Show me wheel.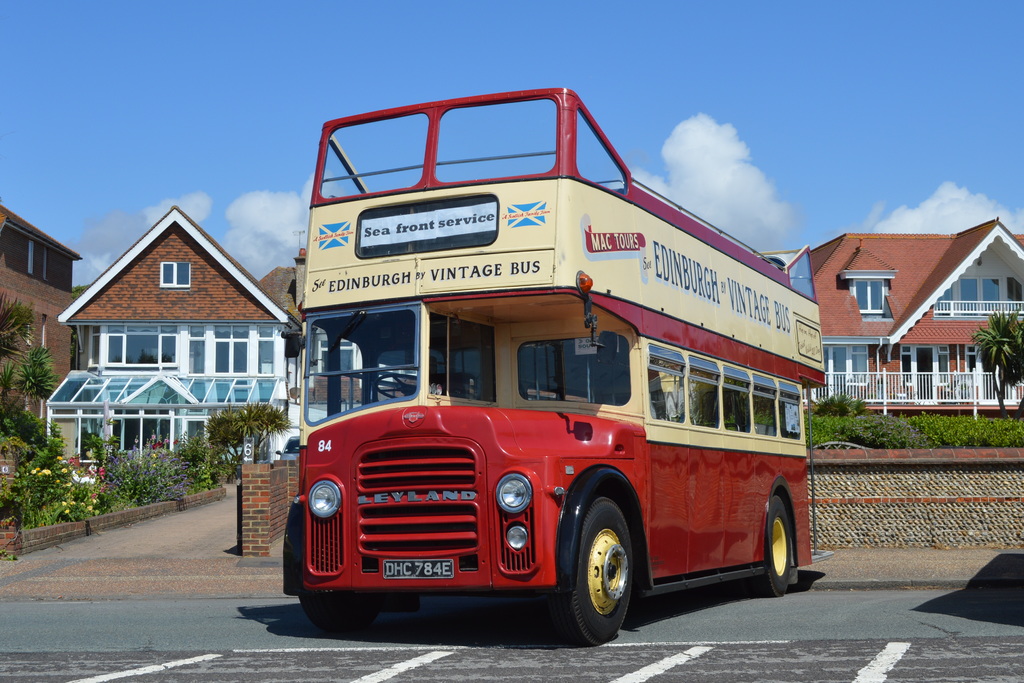
wheel is here: l=746, t=497, r=795, b=597.
